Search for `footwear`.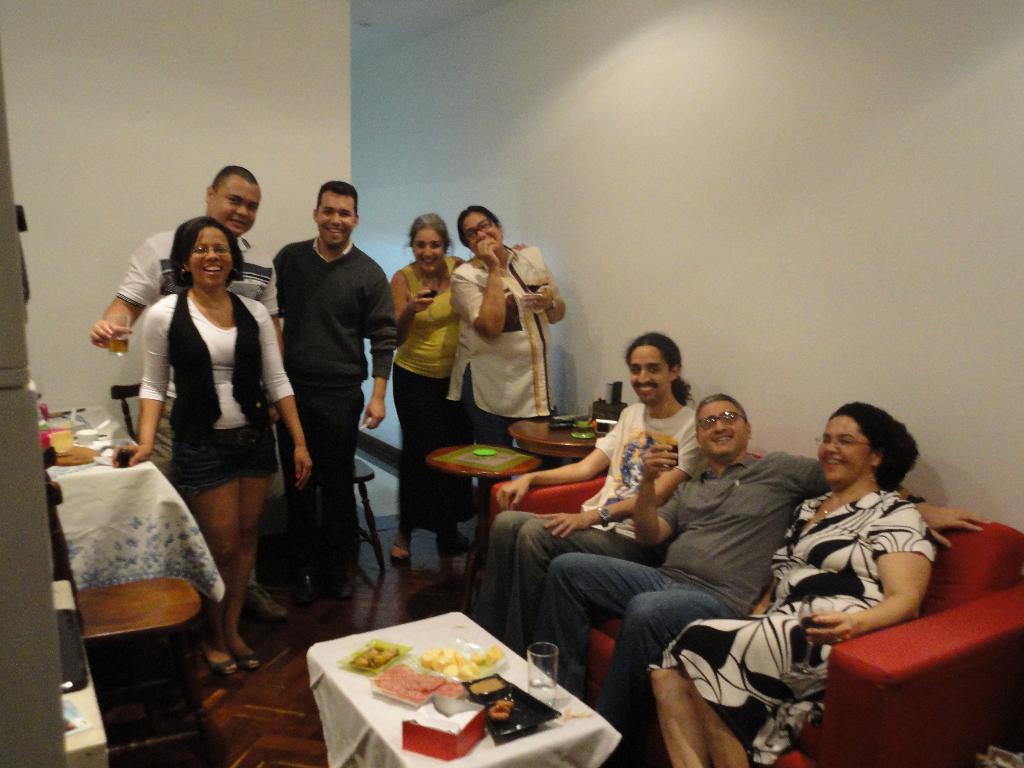
Found at select_region(208, 656, 240, 676).
